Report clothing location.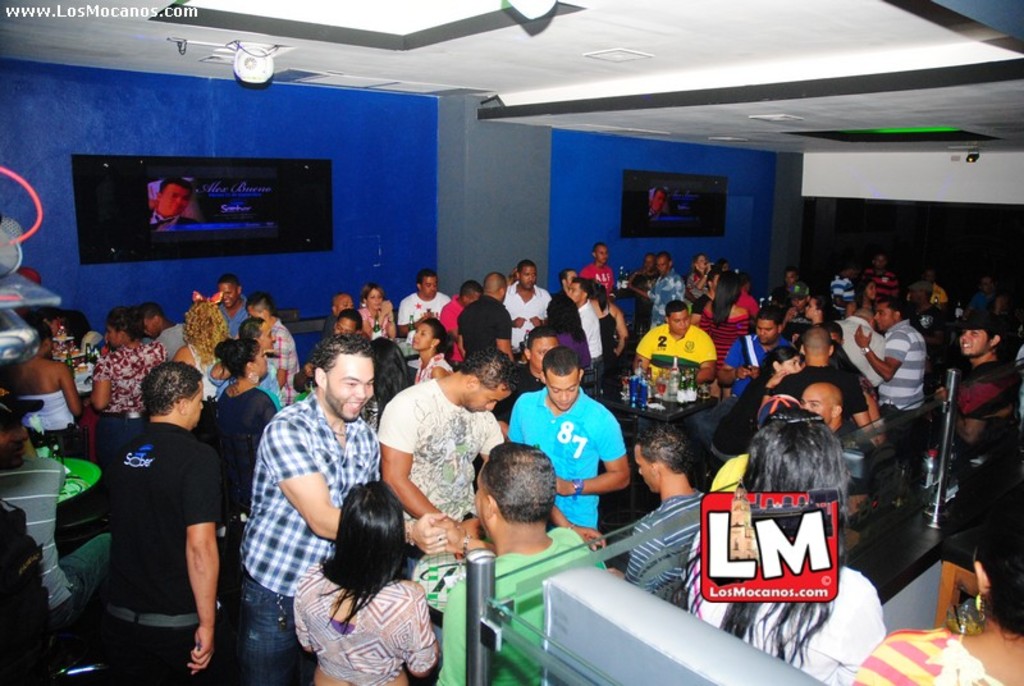
Report: Rect(772, 284, 788, 303).
